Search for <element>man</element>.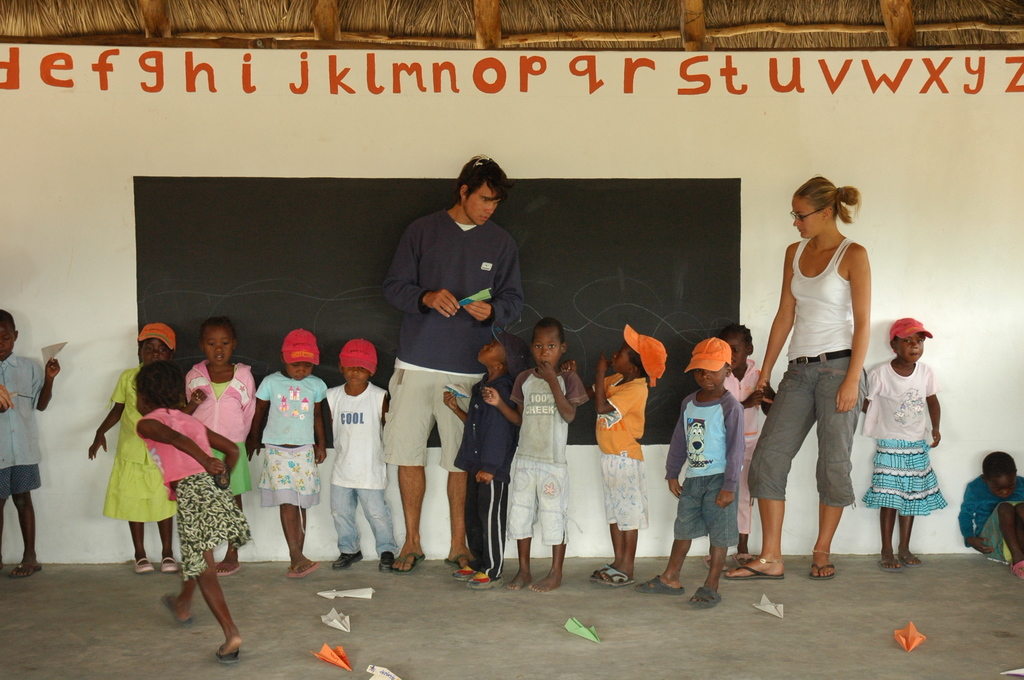
Found at crop(372, 163, 534, 554).
